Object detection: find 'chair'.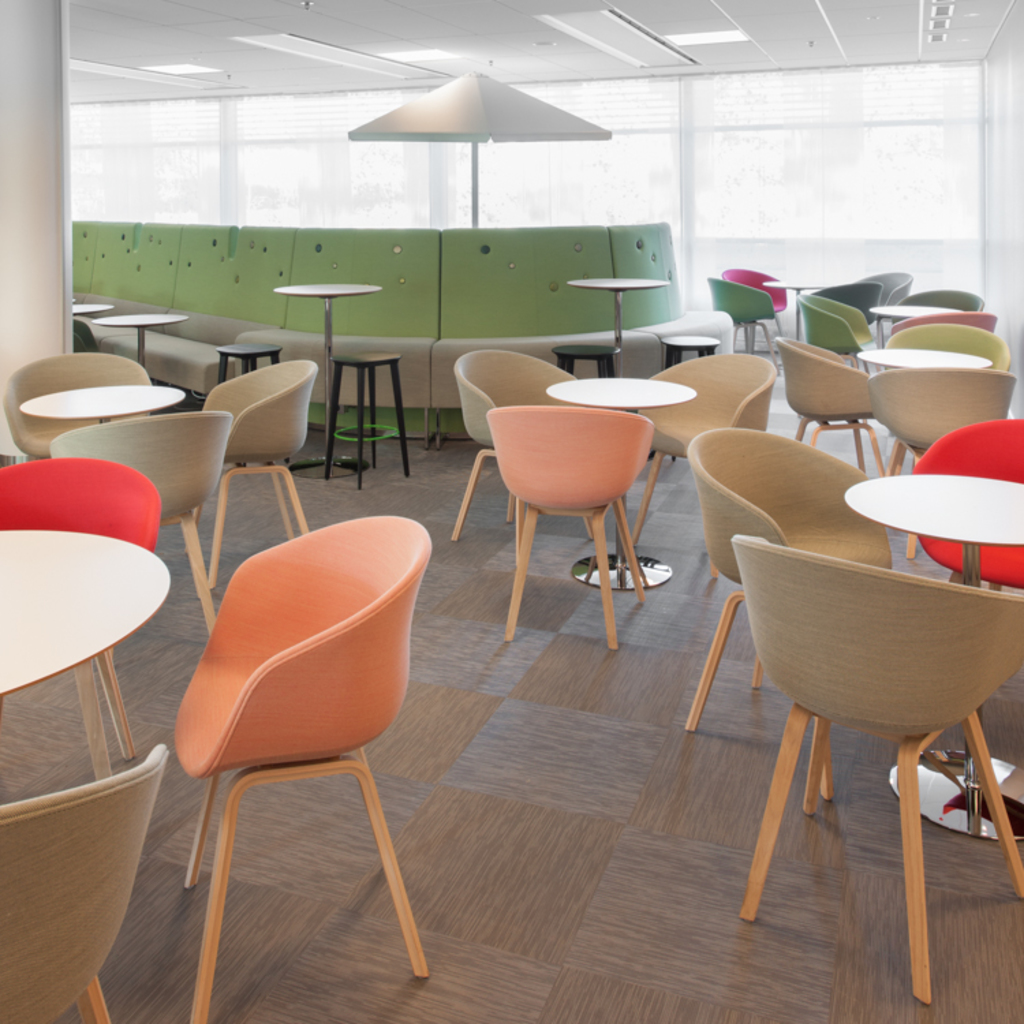
776,336,885,472.
